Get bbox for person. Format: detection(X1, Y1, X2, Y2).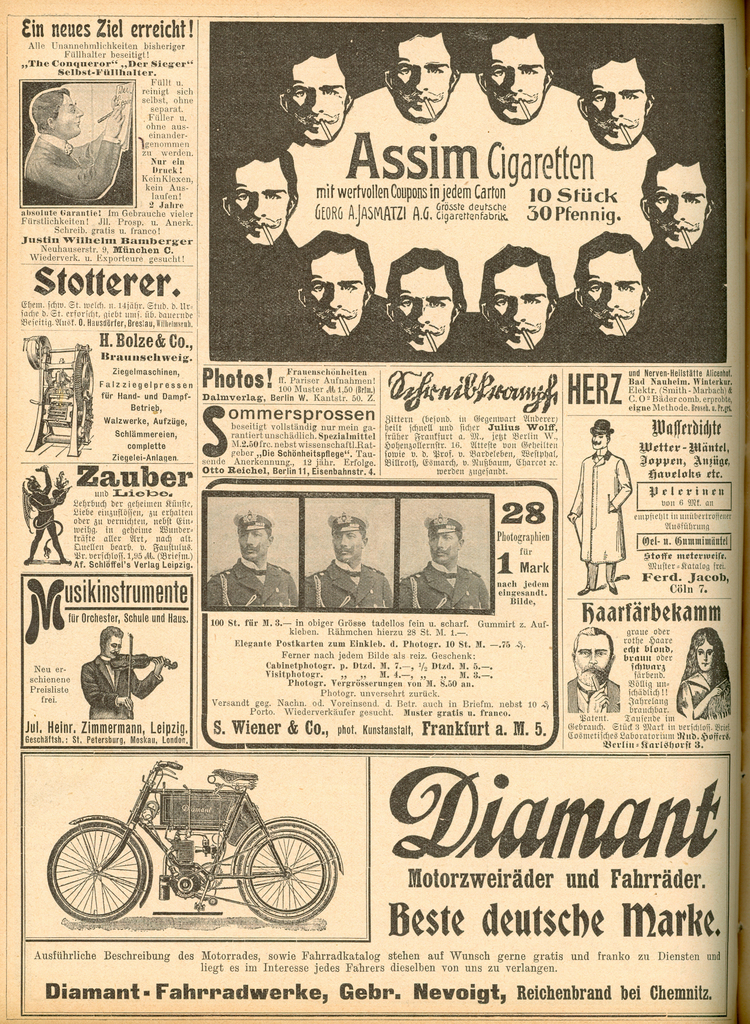
detection(676, 622, 728, 714).
